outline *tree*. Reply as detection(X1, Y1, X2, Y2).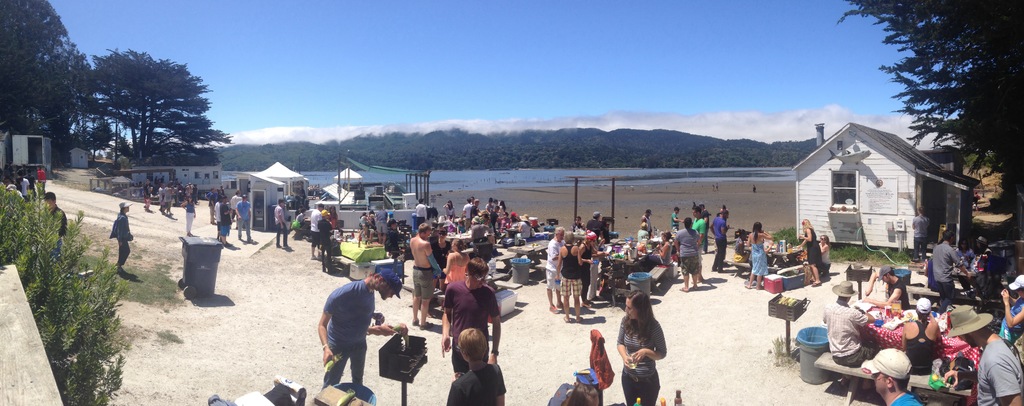
detection(0, 0, 94, 163).
